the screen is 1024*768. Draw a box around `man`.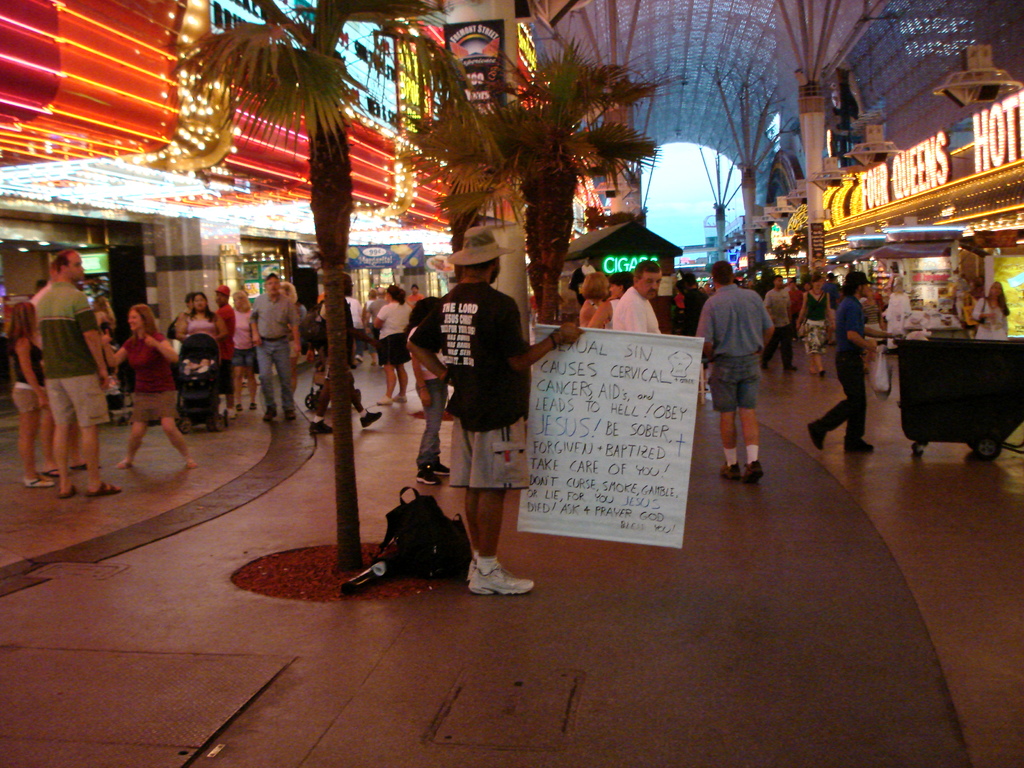
340,289,364,355.
